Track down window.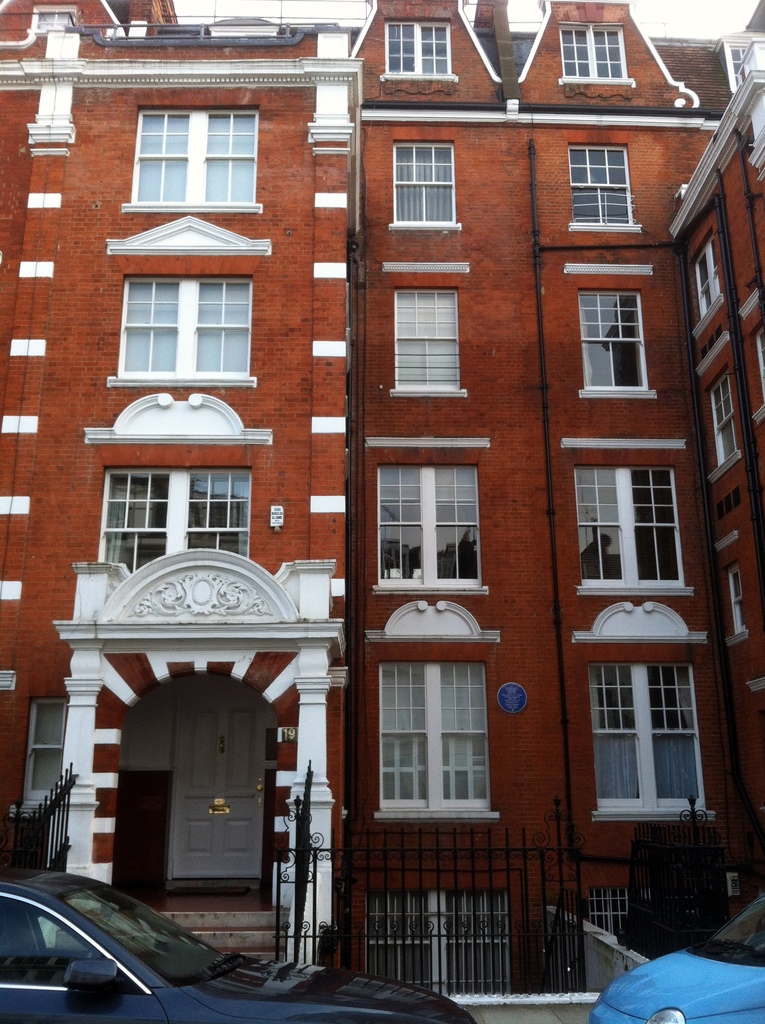
Tracked to <region>380, 660, 491, 807</region>.
